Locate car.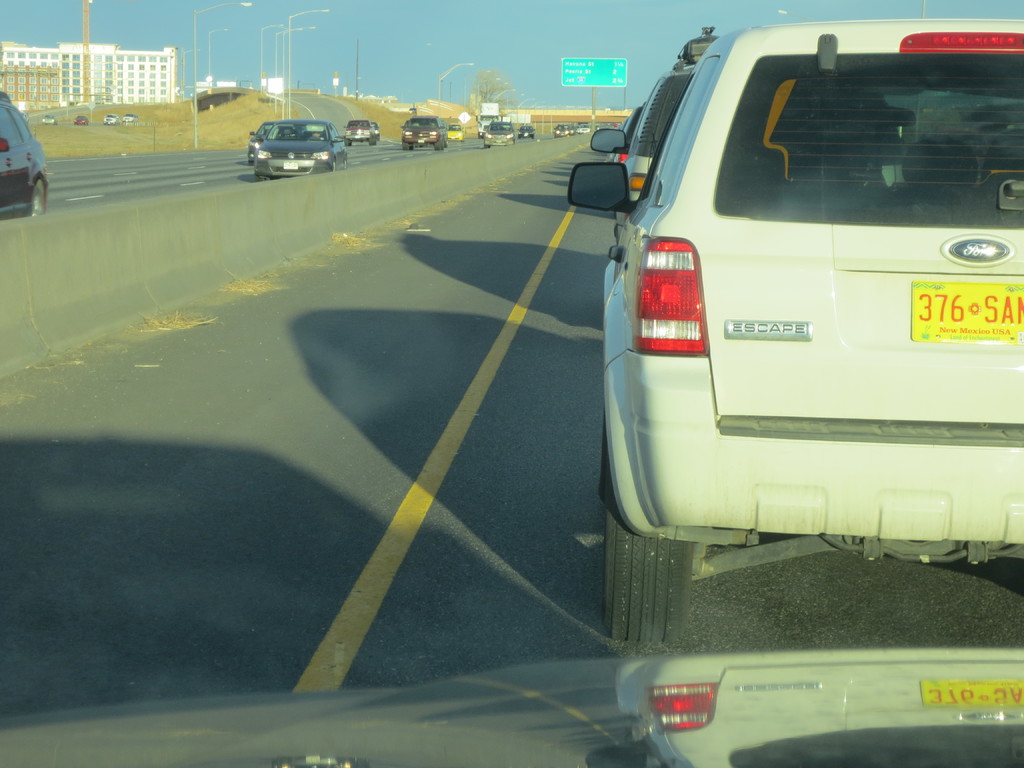
Bounding box: (246,117,265,152).
